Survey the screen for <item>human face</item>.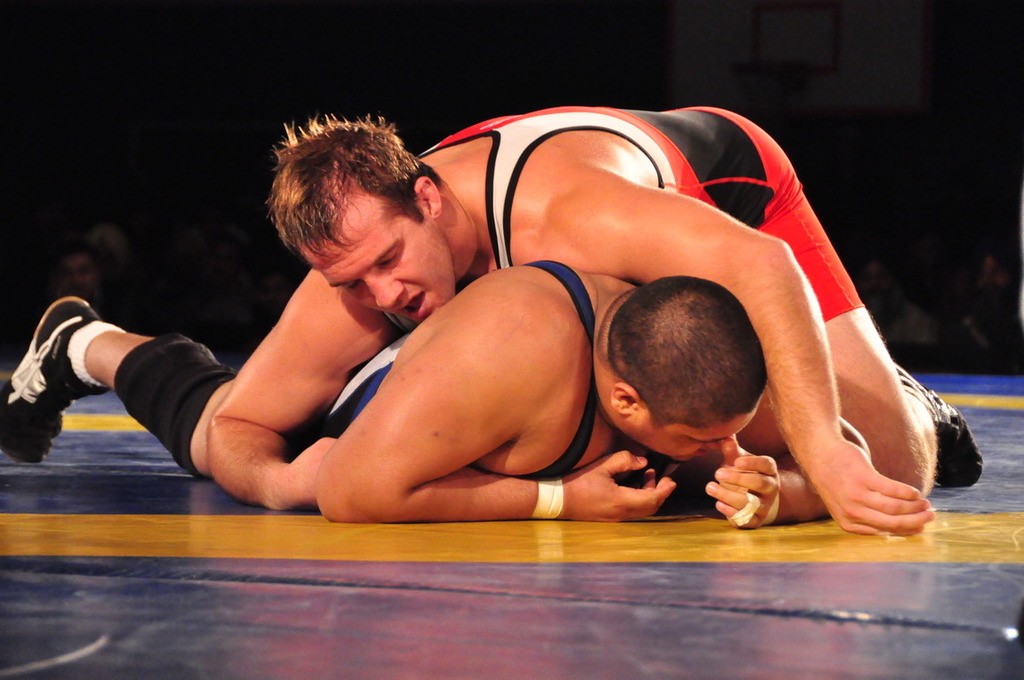
Survey found: <box>57,261,97,304</box>.
